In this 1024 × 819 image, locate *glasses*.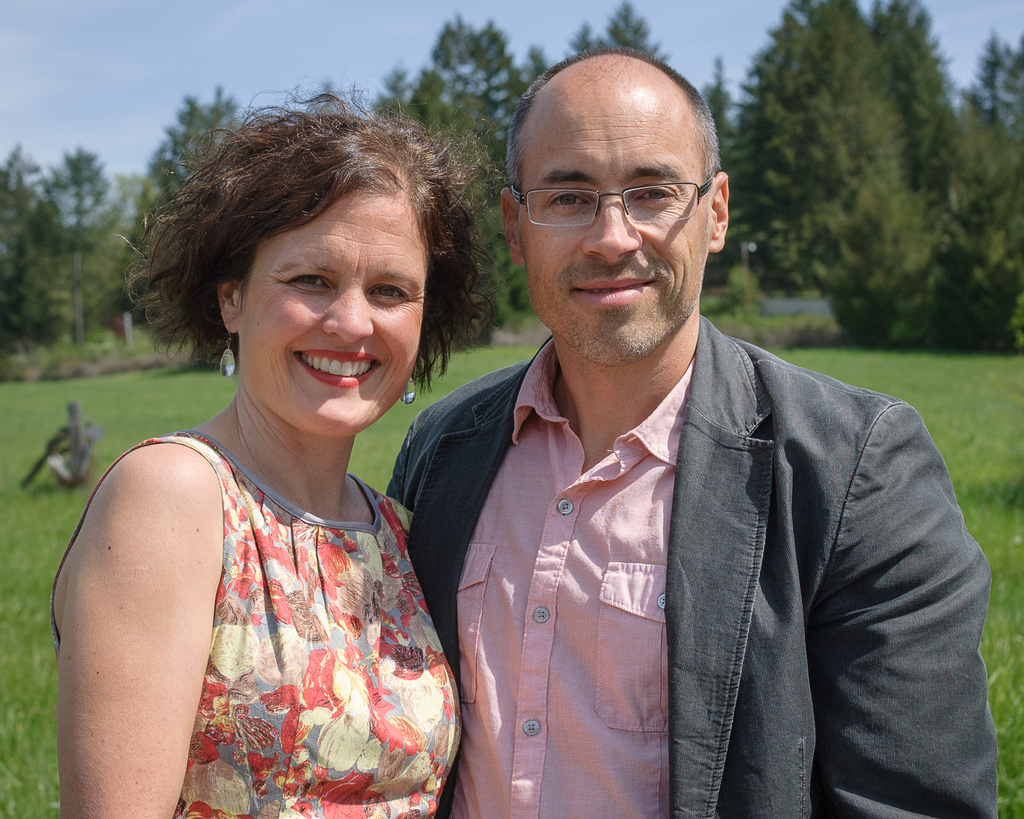
Bounding box: bbox(523, 162, 718, 229).
